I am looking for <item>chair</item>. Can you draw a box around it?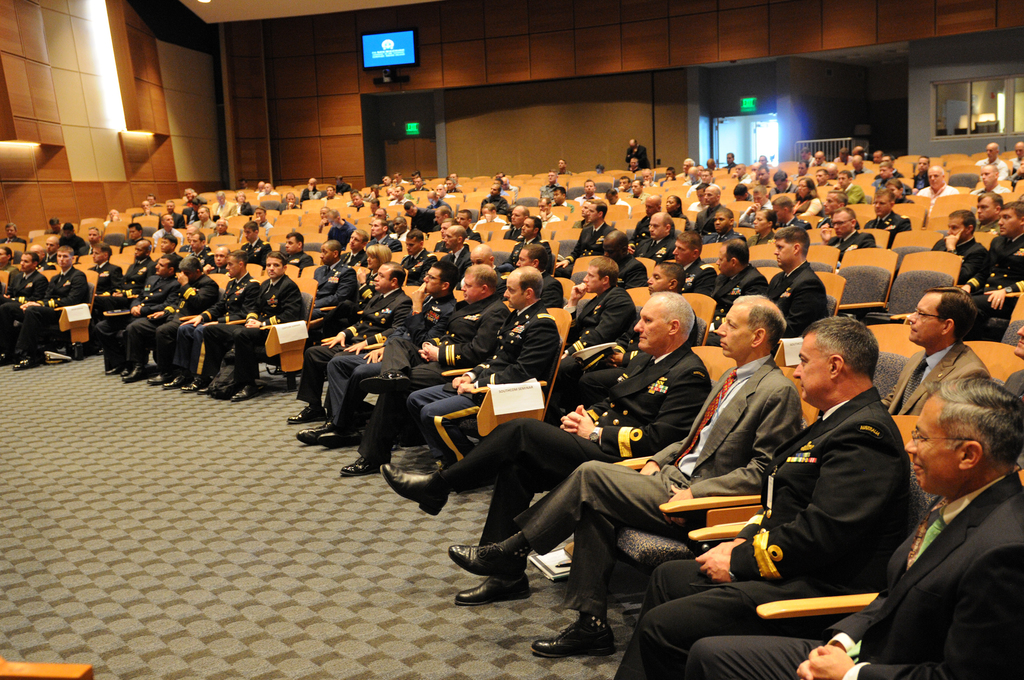
Sure, the bounding box is bbox(150, 266, 227, 373).
